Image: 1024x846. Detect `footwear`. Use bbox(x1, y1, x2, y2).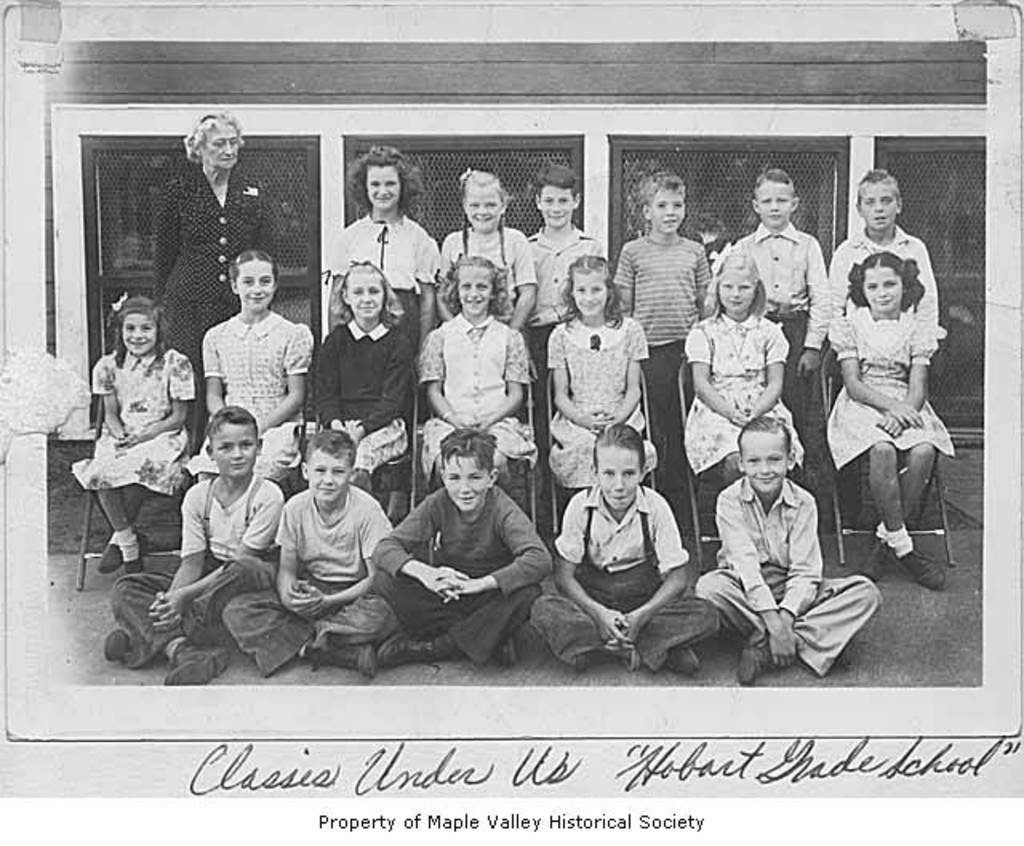
bbox(99, 531, 120, 574).
